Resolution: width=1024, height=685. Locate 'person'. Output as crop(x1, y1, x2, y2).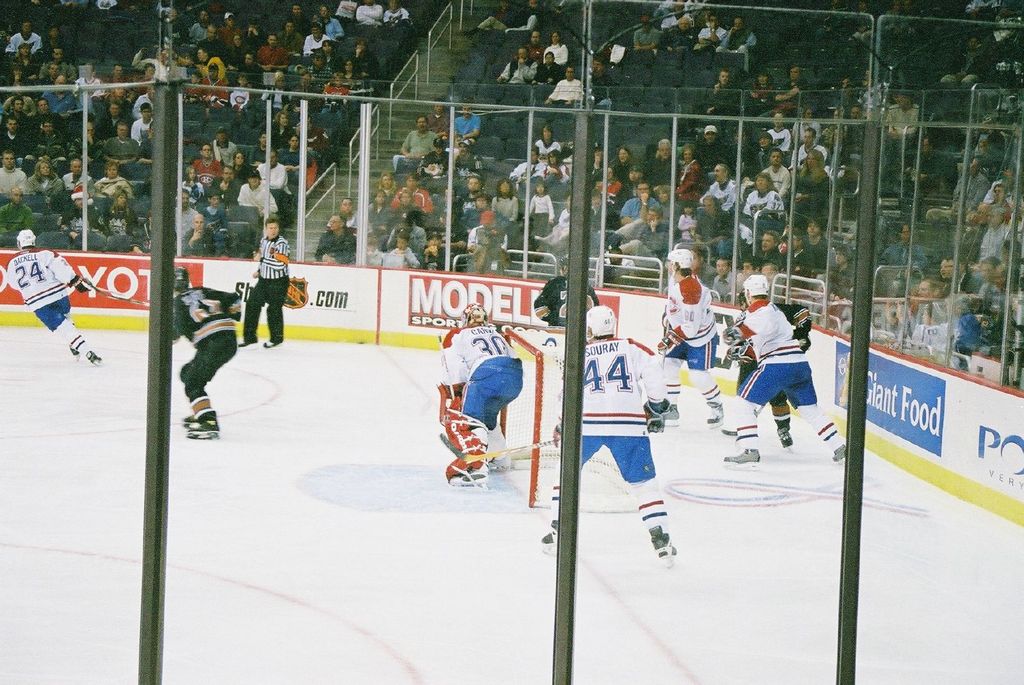
crop(236, 216, 291, 350).
